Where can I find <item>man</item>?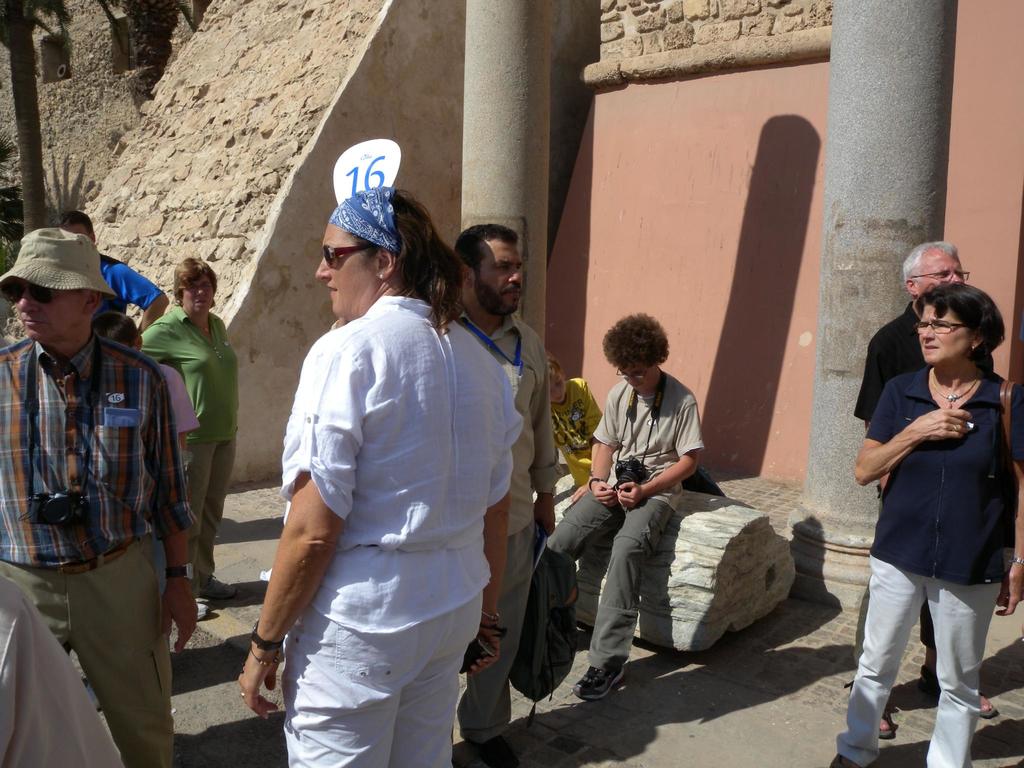
You can find it at <bbox>543, 310, 713, 699</bbox>.
